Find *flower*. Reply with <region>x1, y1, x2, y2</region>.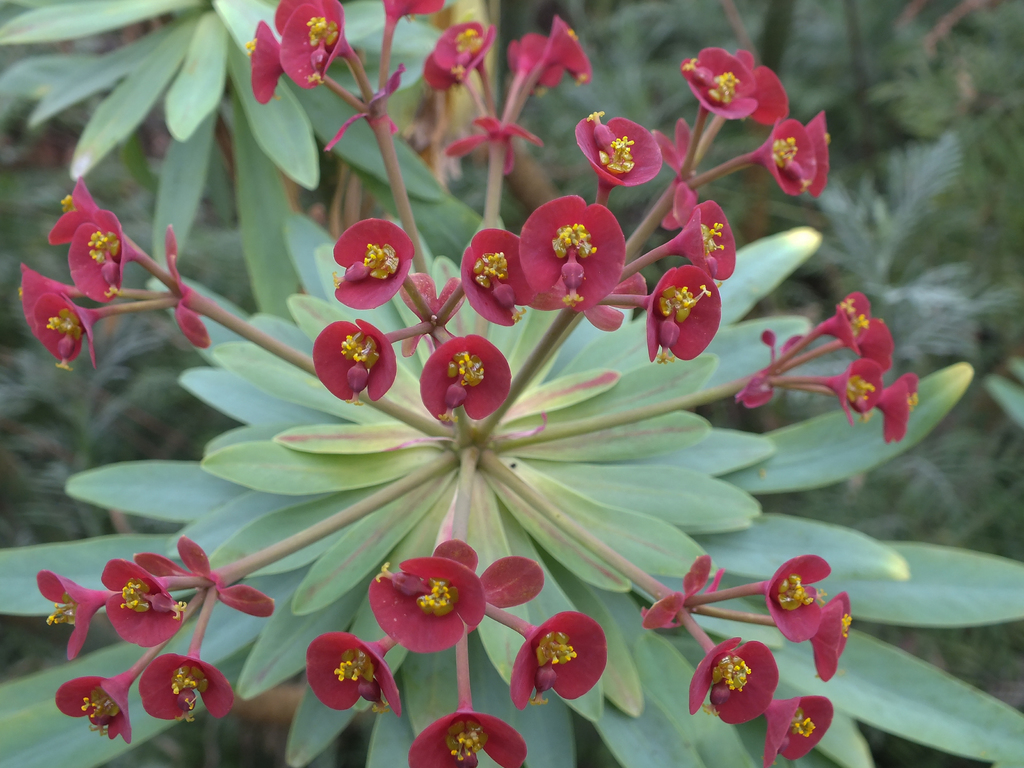
<region>764, 550, 832, 646</region>.
